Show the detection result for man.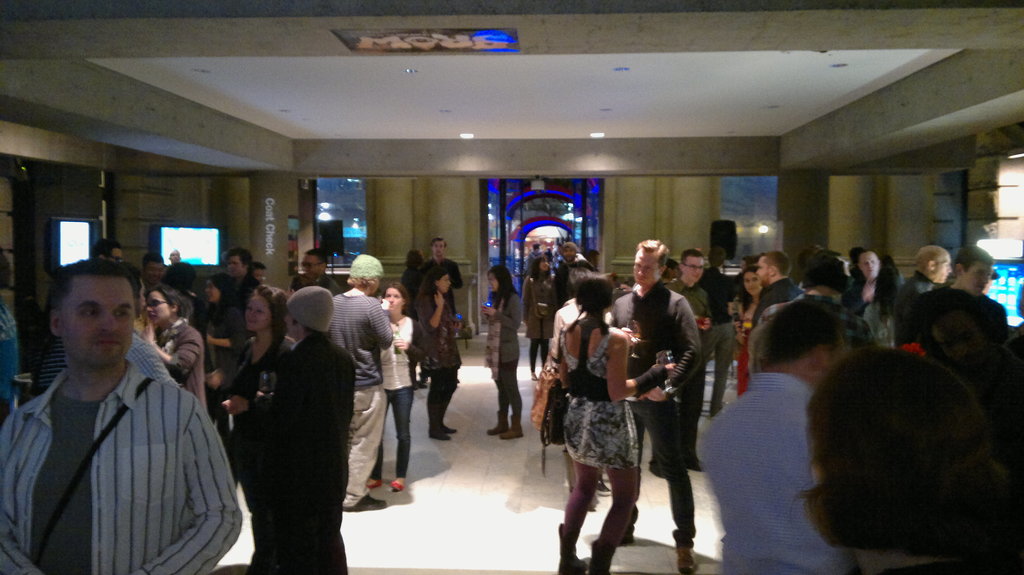
bbox(547, 242, 588, 308).
